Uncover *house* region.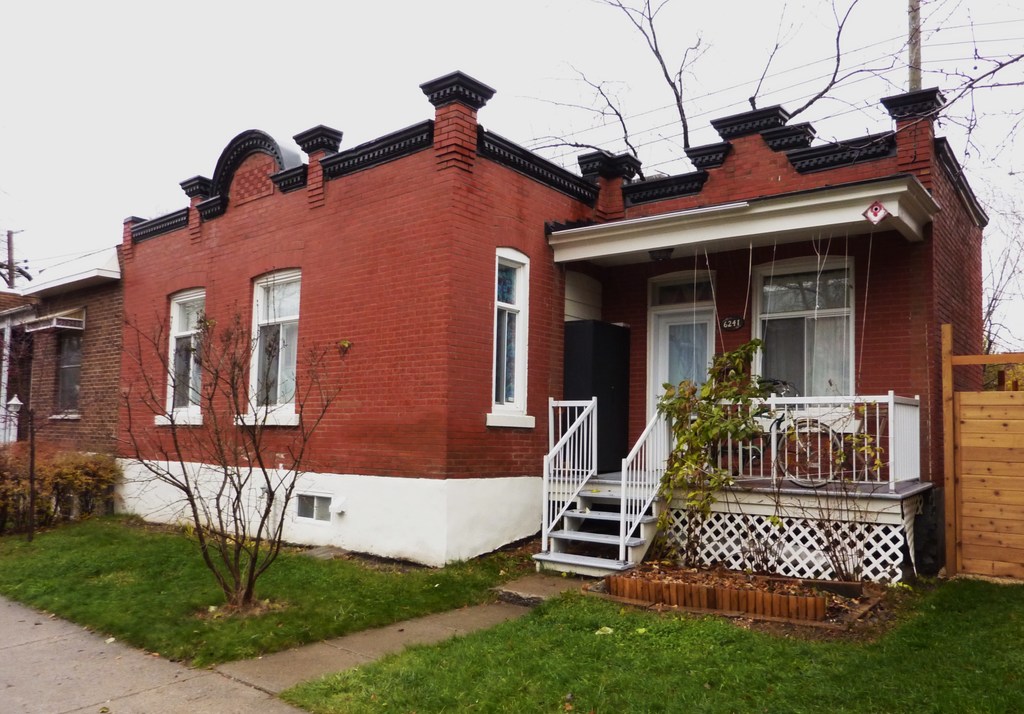
Uncovered: (left=80, top=55, right=964, bottom=612).
